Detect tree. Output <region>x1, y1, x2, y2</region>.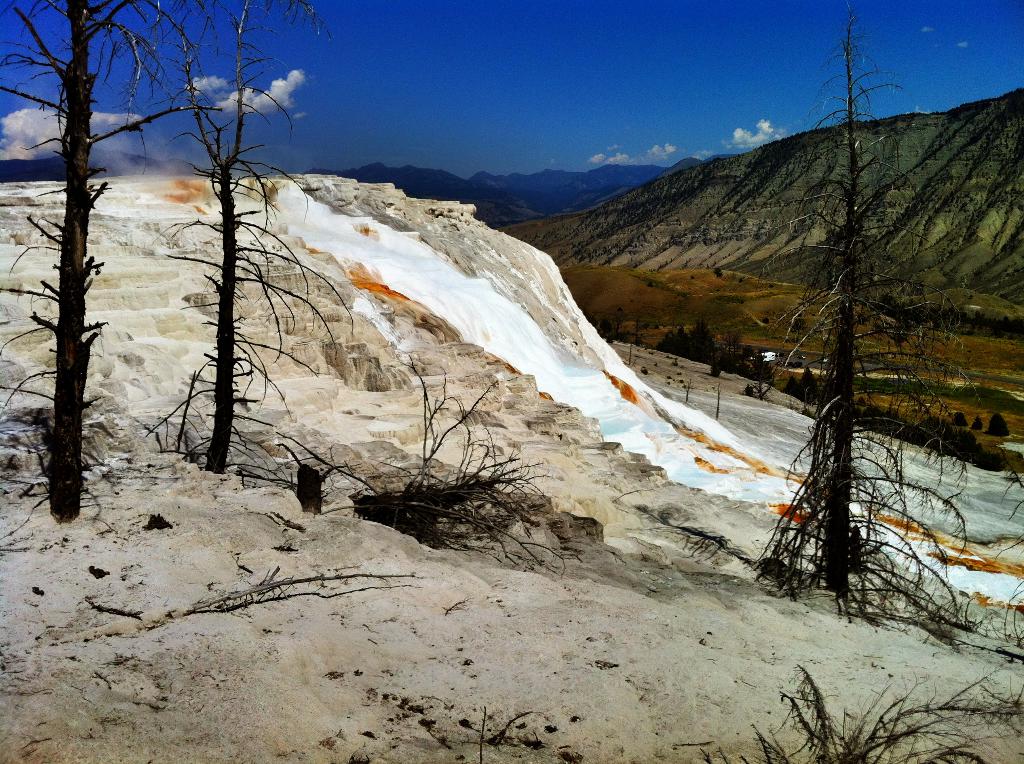
<region>0, 0, 227, 517</region>.
